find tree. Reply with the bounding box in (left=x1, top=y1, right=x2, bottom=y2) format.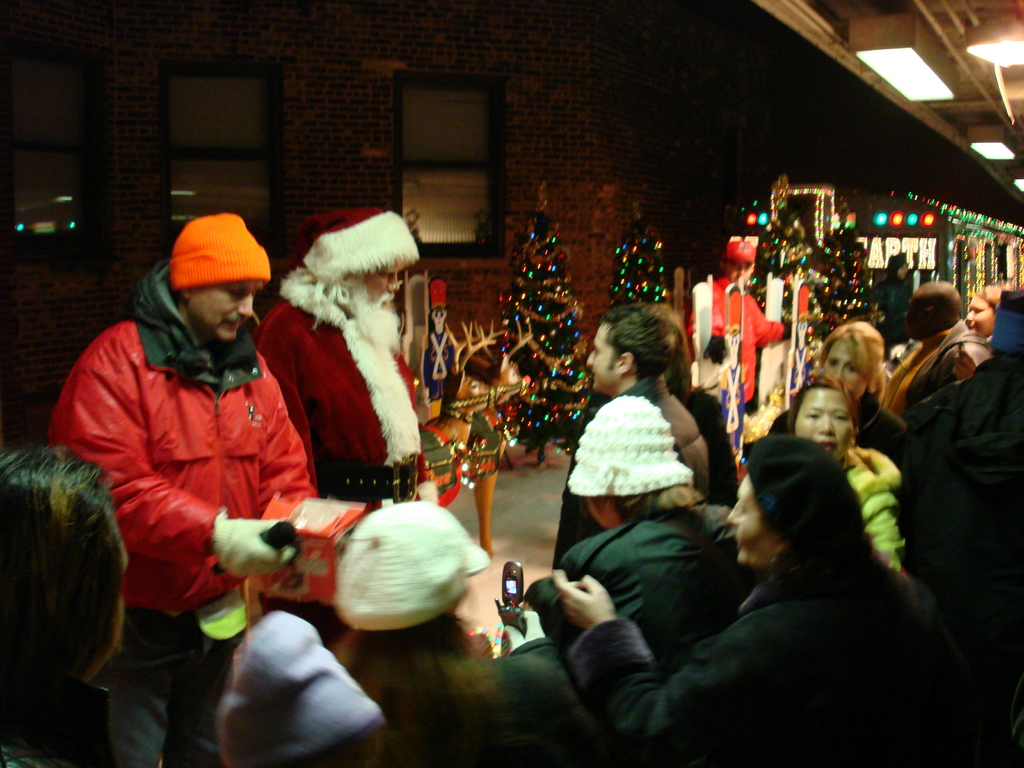
(left=495, top=193, right=590, bottom=453).
